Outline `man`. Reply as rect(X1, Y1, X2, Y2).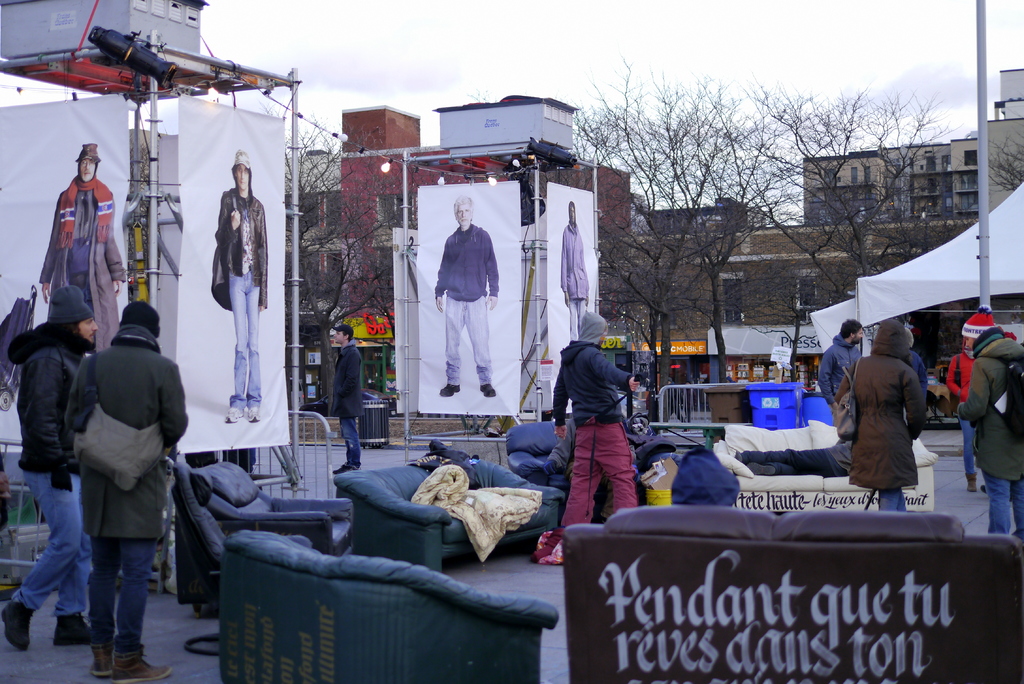
rect(562, 199, 598, 342).
